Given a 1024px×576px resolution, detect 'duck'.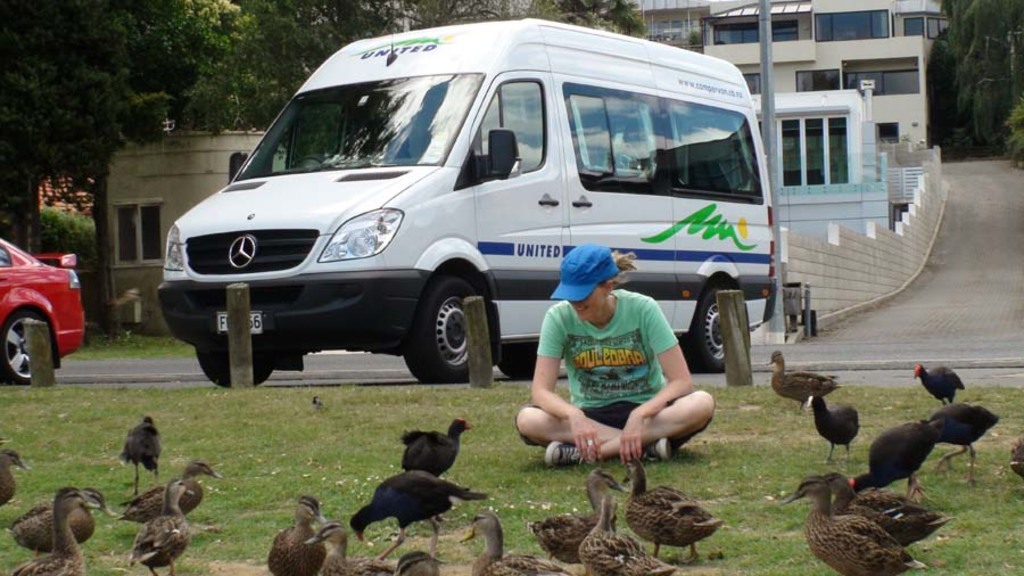
rect(920, 404, 1001, 480).
